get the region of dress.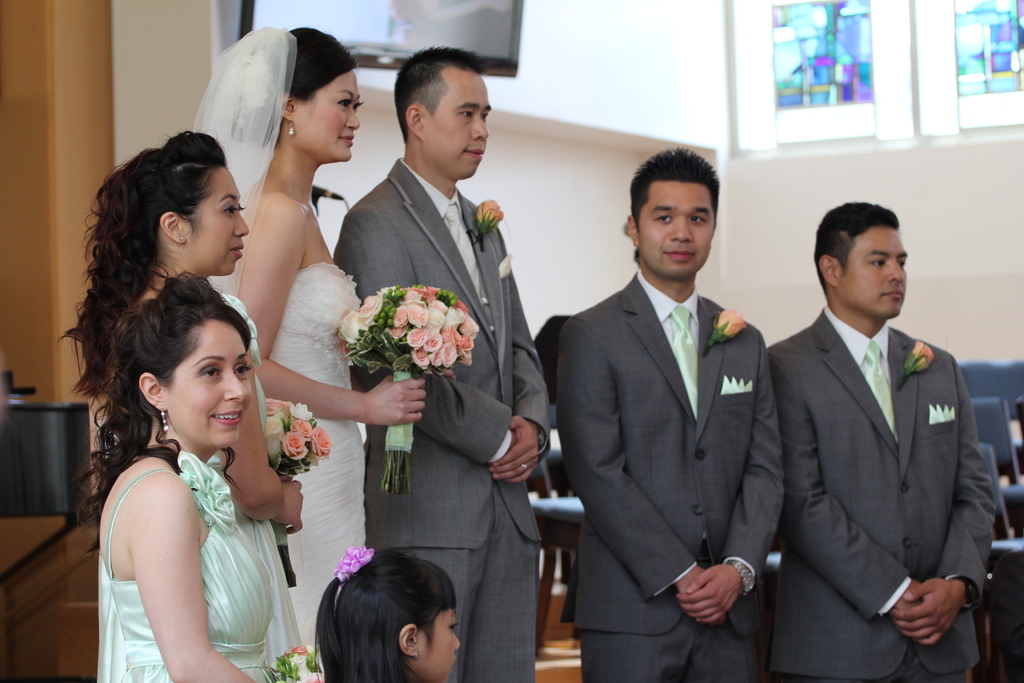
[x1=102, y1=447, x2=275, y2=682].
